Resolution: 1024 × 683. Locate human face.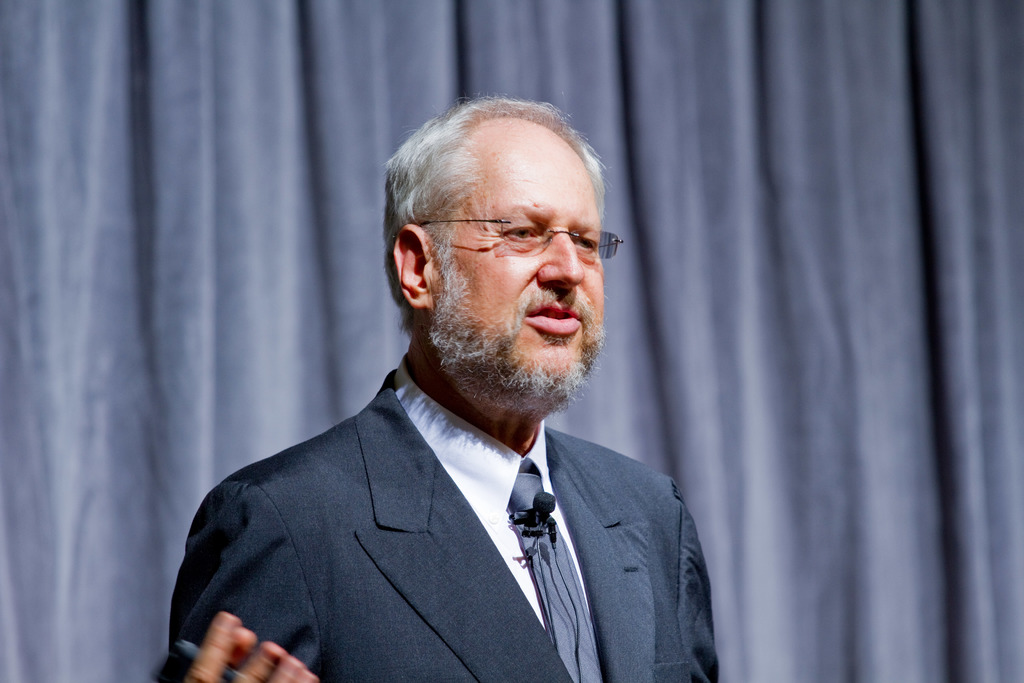
bbox(428, 119, 598, 400).
